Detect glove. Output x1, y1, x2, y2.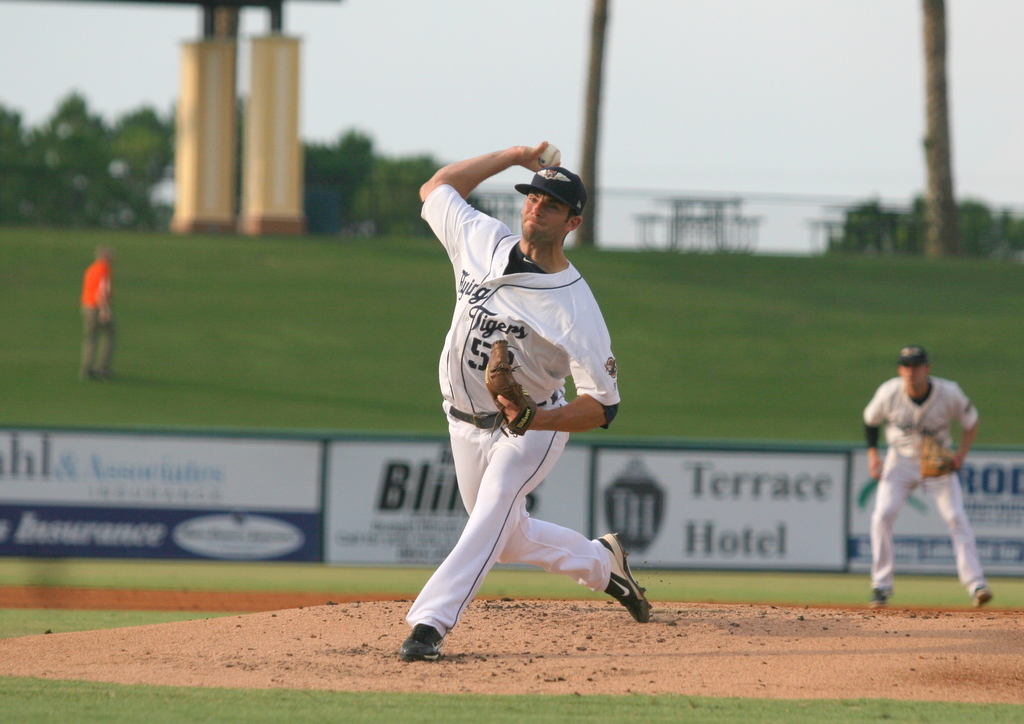
920, 434, 961, 483.
